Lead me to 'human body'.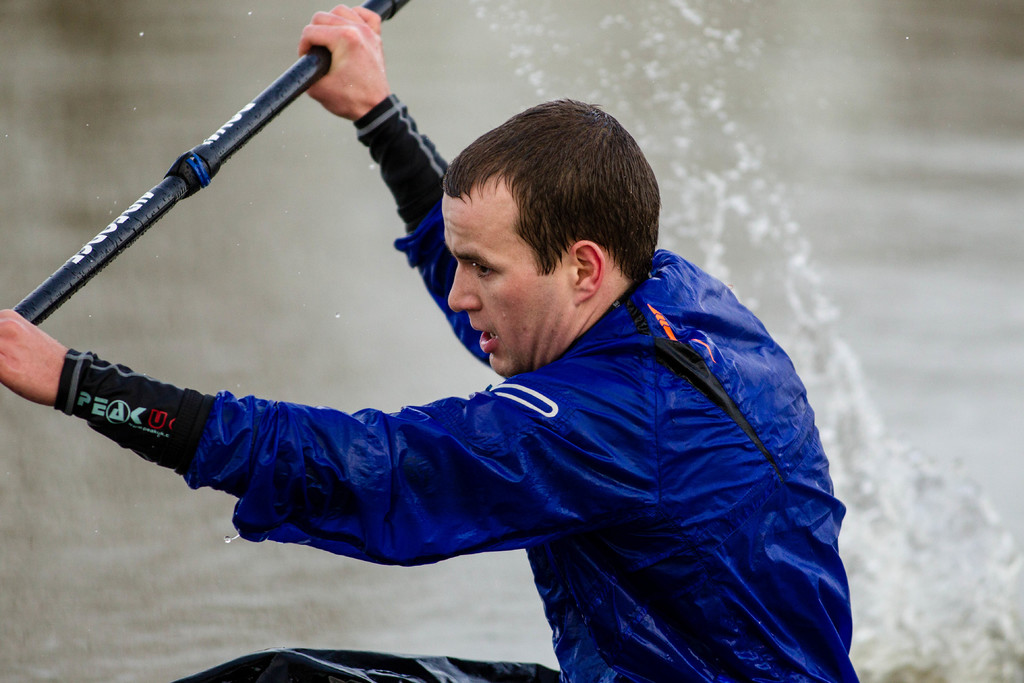
Lead to 109/78/832/682.
